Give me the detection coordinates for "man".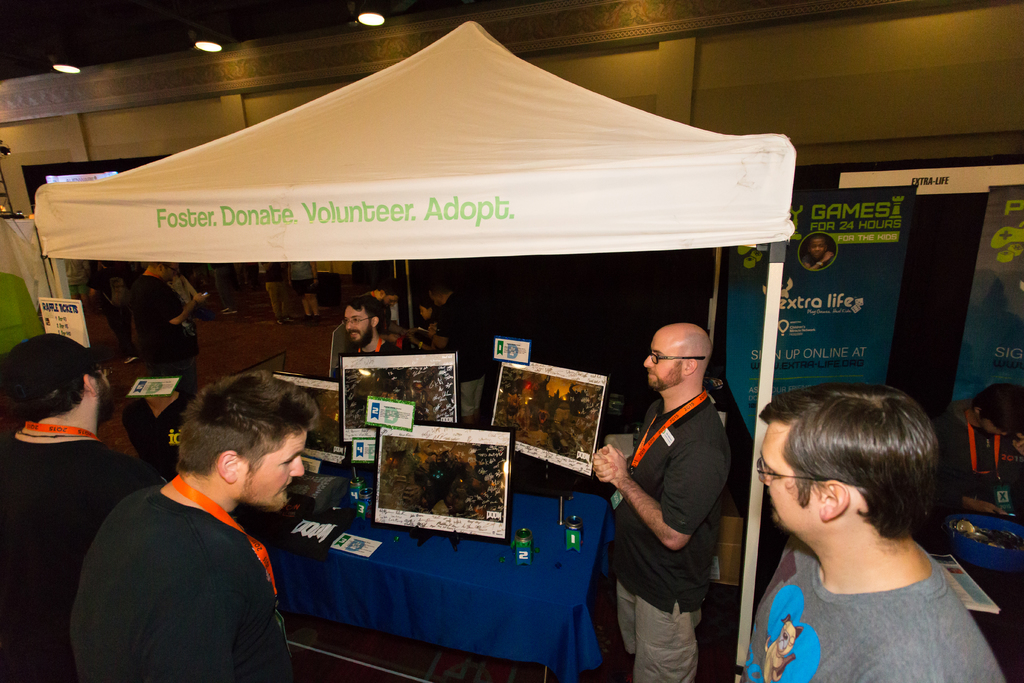
bbox=[0, 331, 149, 682].
